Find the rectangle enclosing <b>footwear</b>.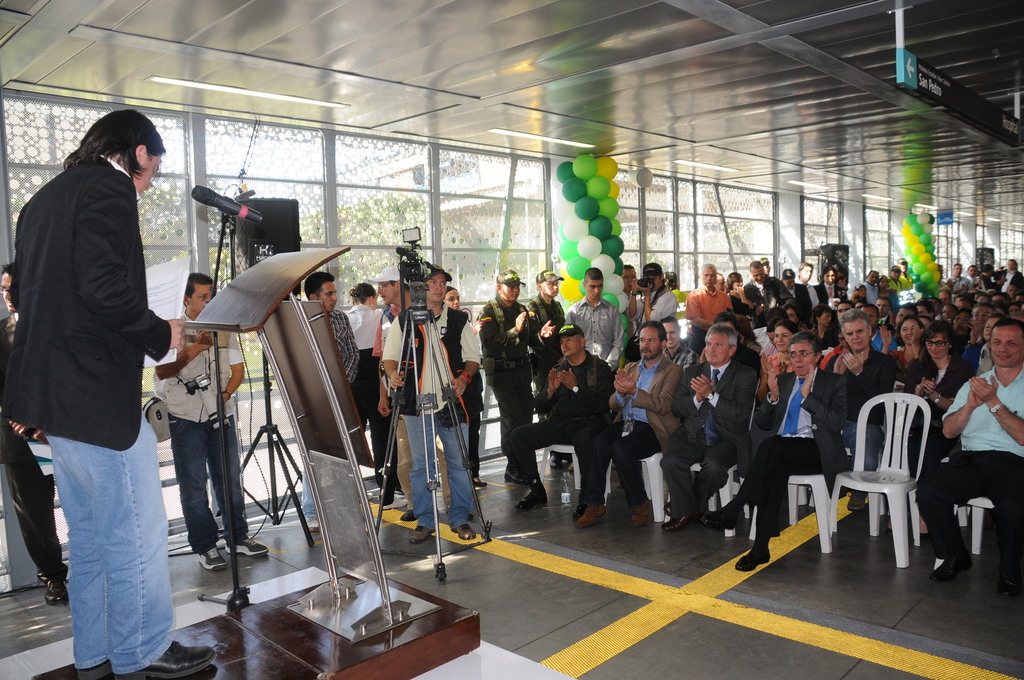
crop(700, 501, 740, 531).
